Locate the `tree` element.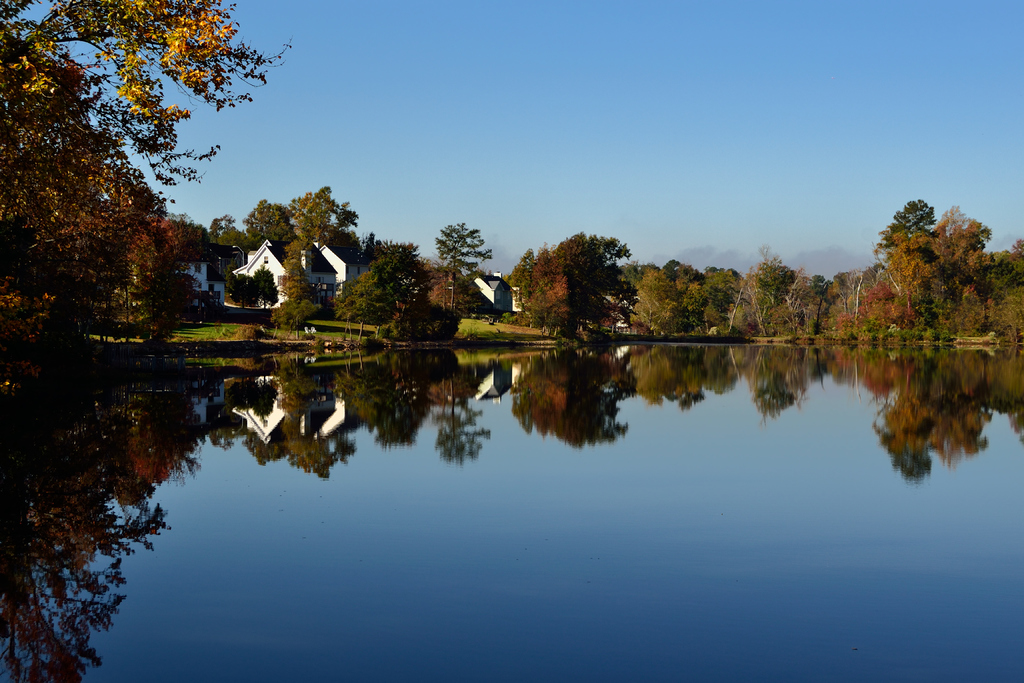
Element bbox: [333, 232, 438, 336].
